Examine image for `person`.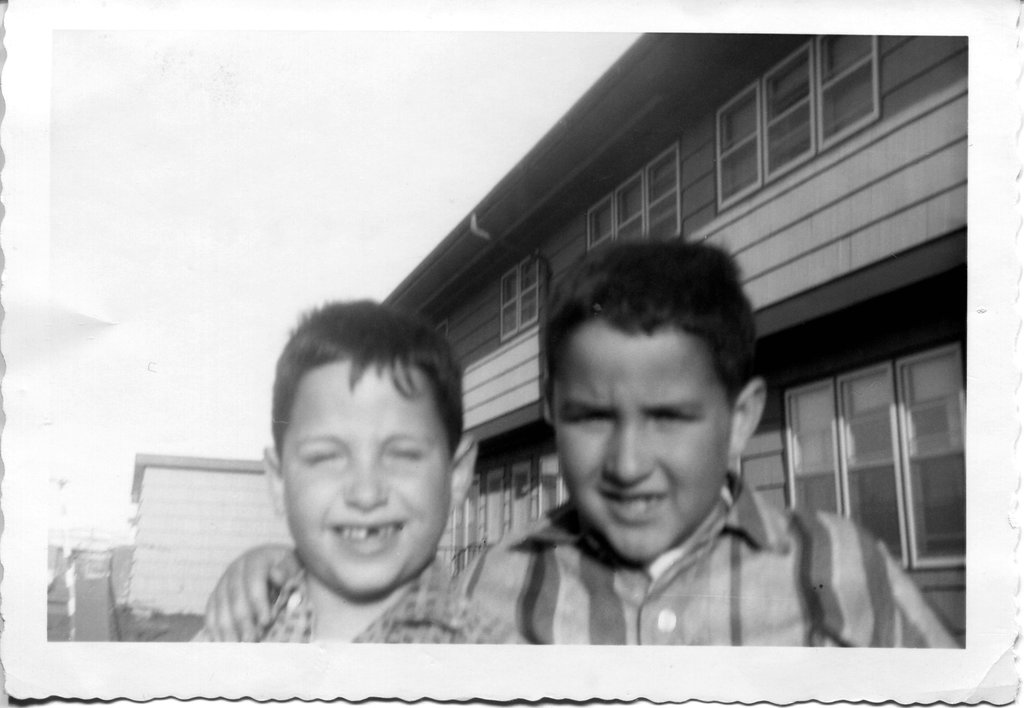
Examination result: 204, 242, 965, 647.
